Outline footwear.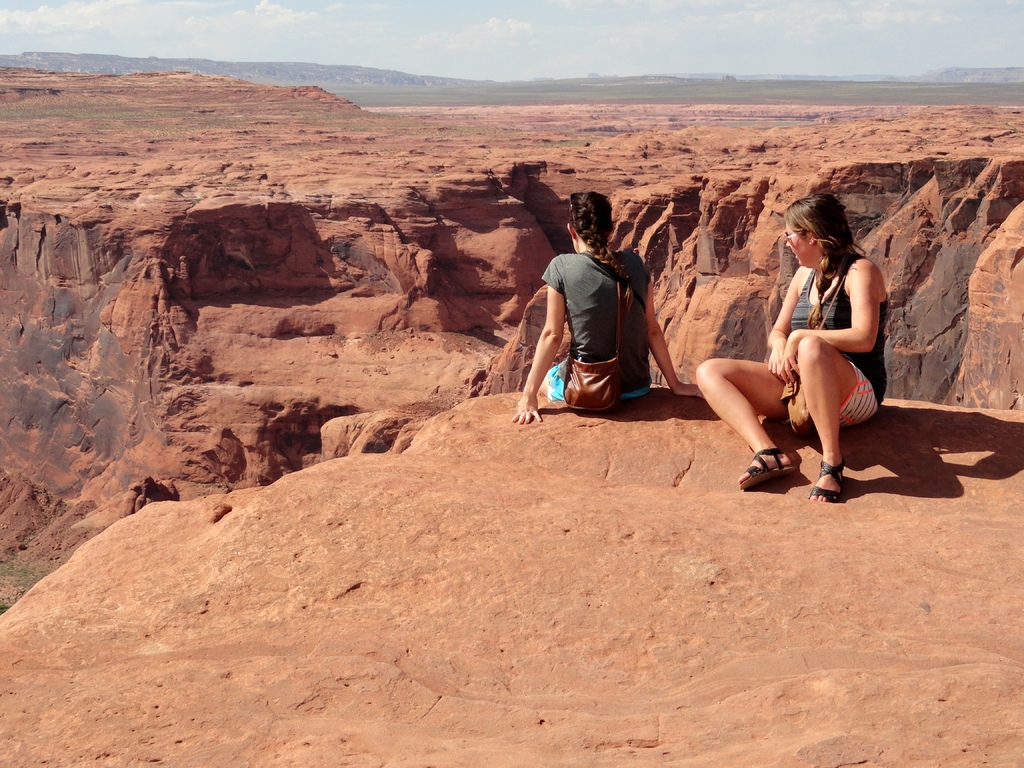
Outline: [803,455,847,512].
